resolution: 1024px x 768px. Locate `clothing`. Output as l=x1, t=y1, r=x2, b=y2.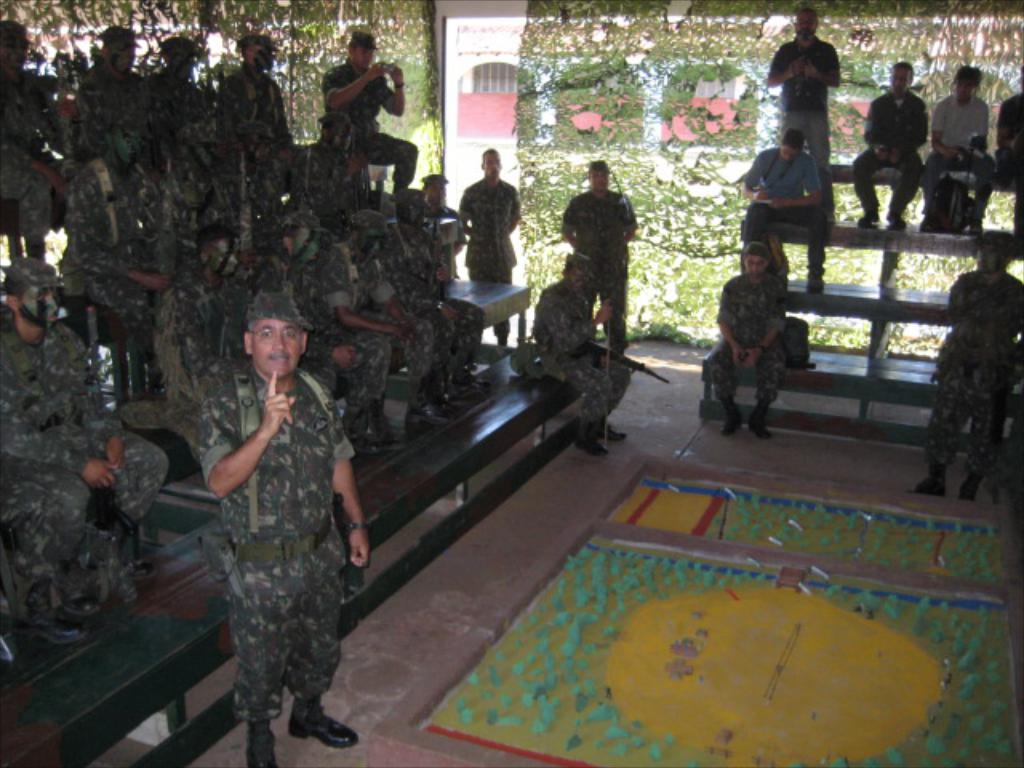
l=718, t=278, r=794, b=411.
